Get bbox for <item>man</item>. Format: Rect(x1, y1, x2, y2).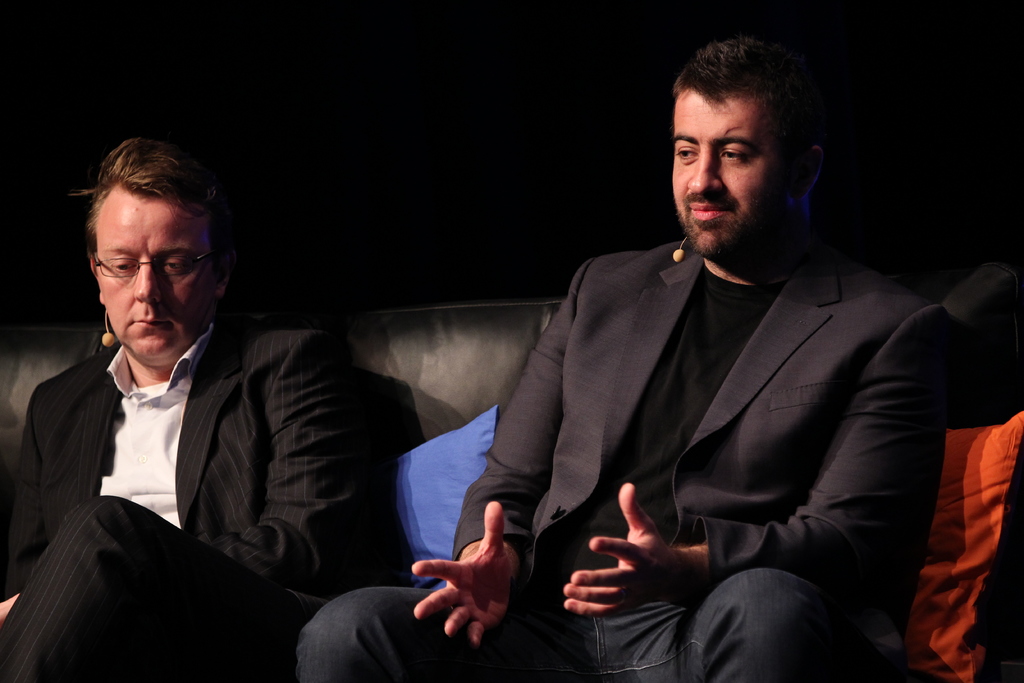
Rect(0, 139, 348, 682).
